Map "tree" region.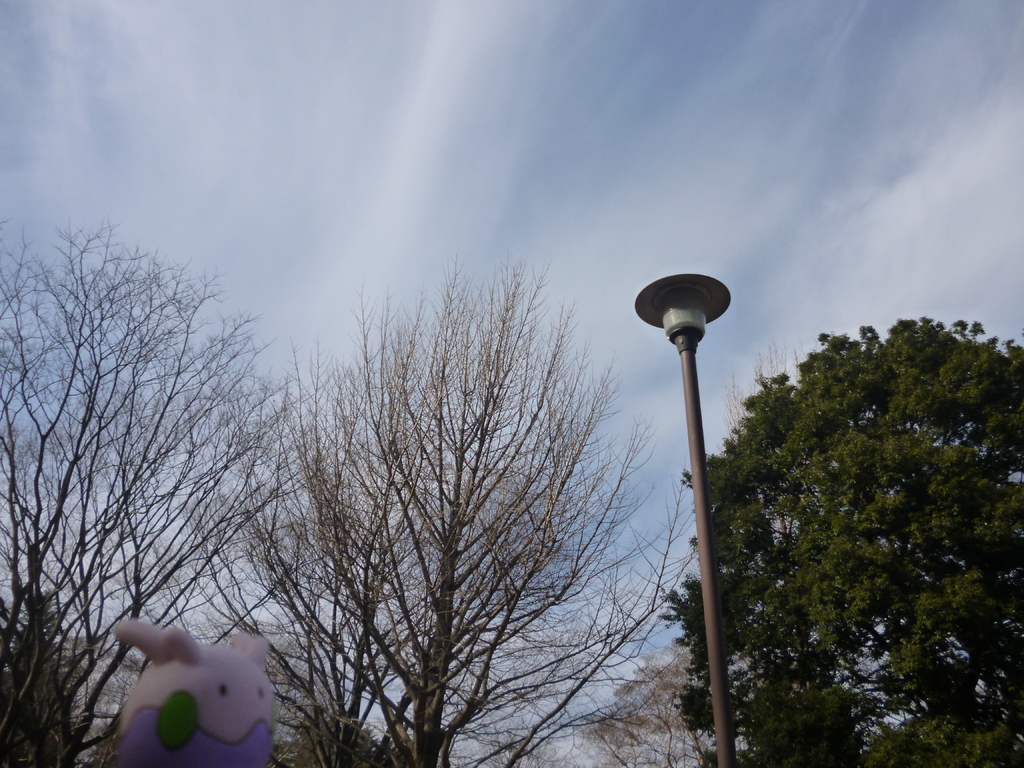
Mapped to BBox(468, 336, 816, 767).
